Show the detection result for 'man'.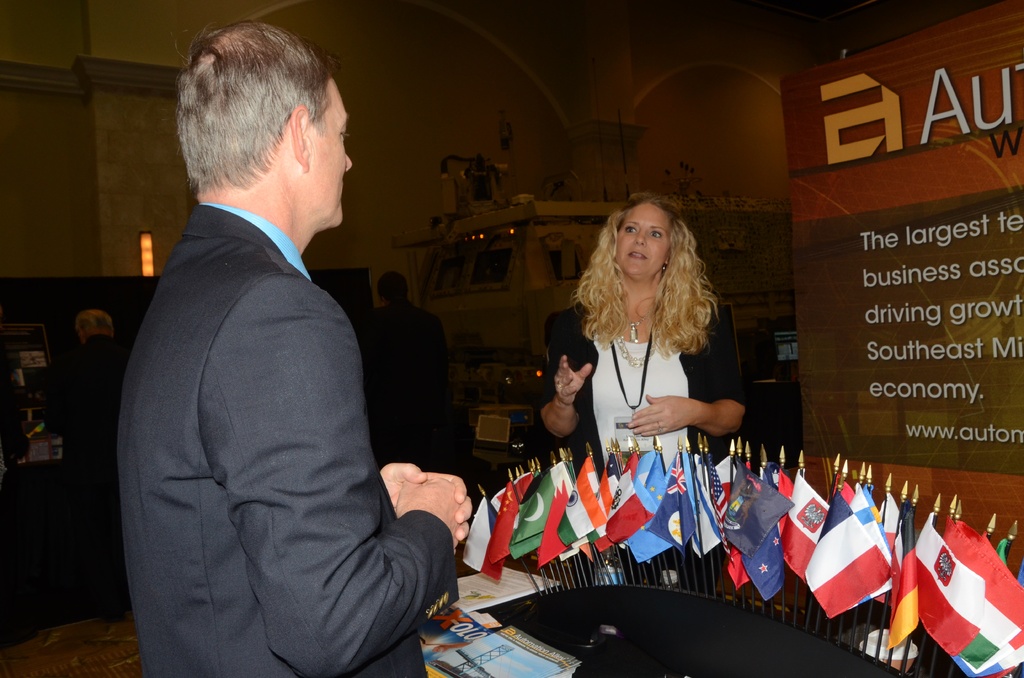
pyautogui.locateOnScreen(114, 24, 462, 670).
